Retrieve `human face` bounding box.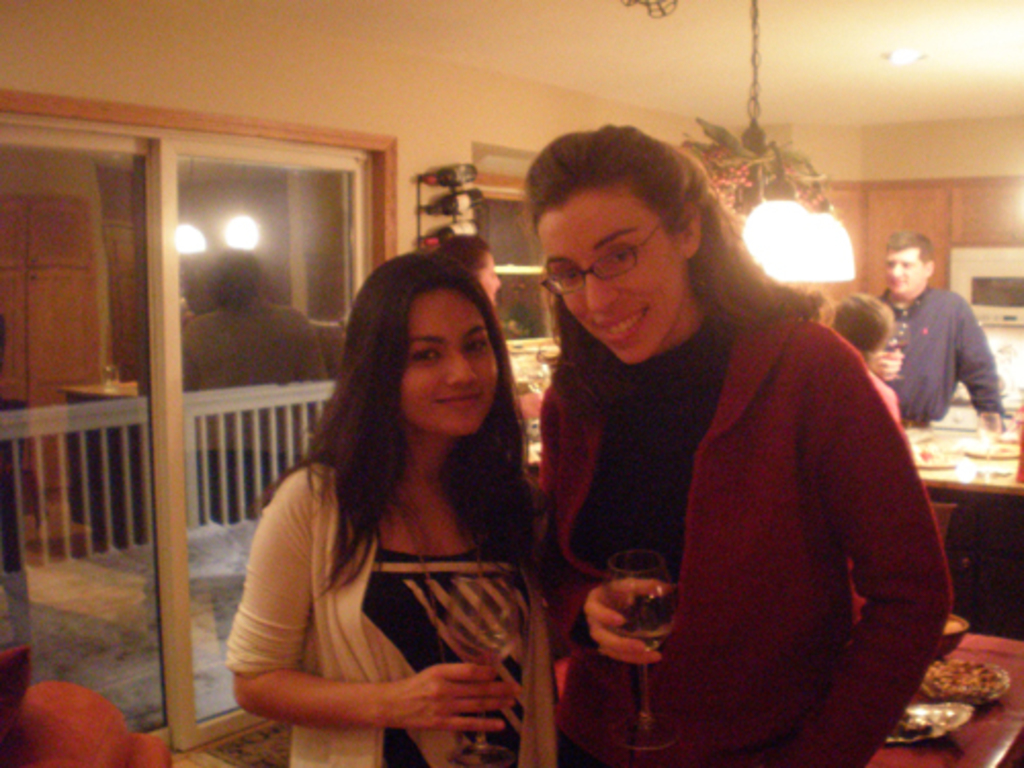
Bounding box: bbox=[881, 244, 926, 299].
